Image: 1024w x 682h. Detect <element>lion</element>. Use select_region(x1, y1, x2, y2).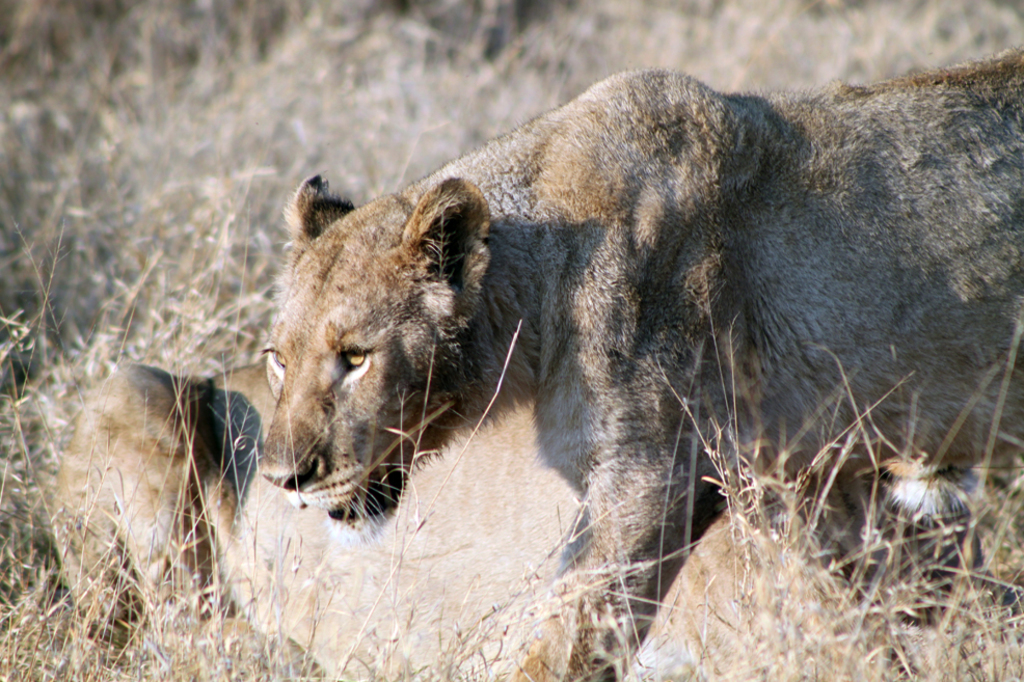
select_region(260, 42, 1023, 681).
